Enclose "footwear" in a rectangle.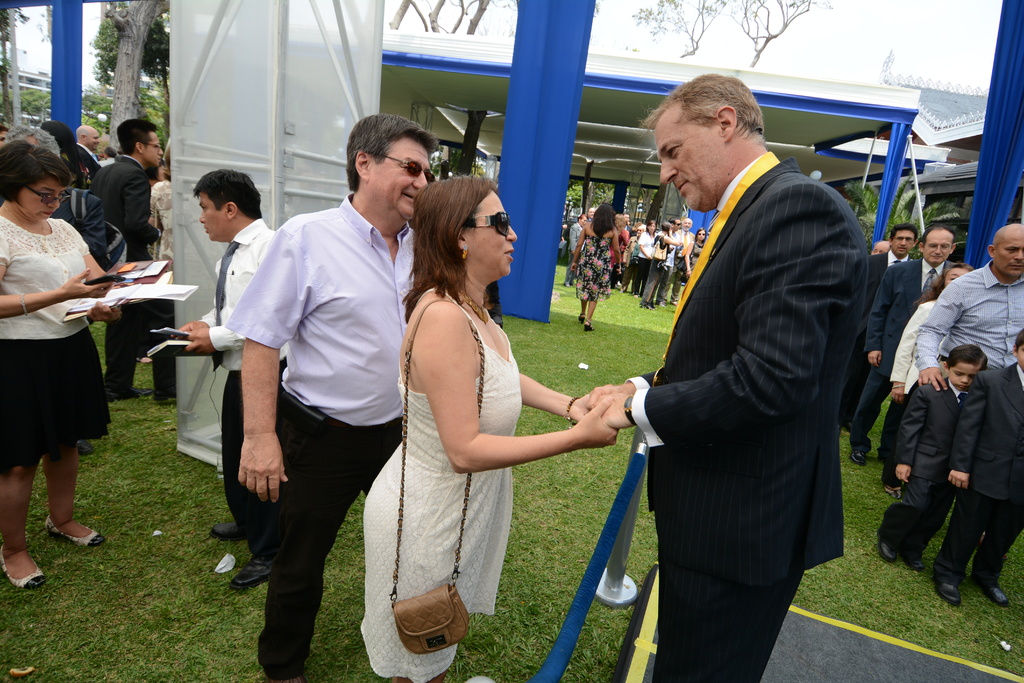
region(587, 325, 598, 333).
